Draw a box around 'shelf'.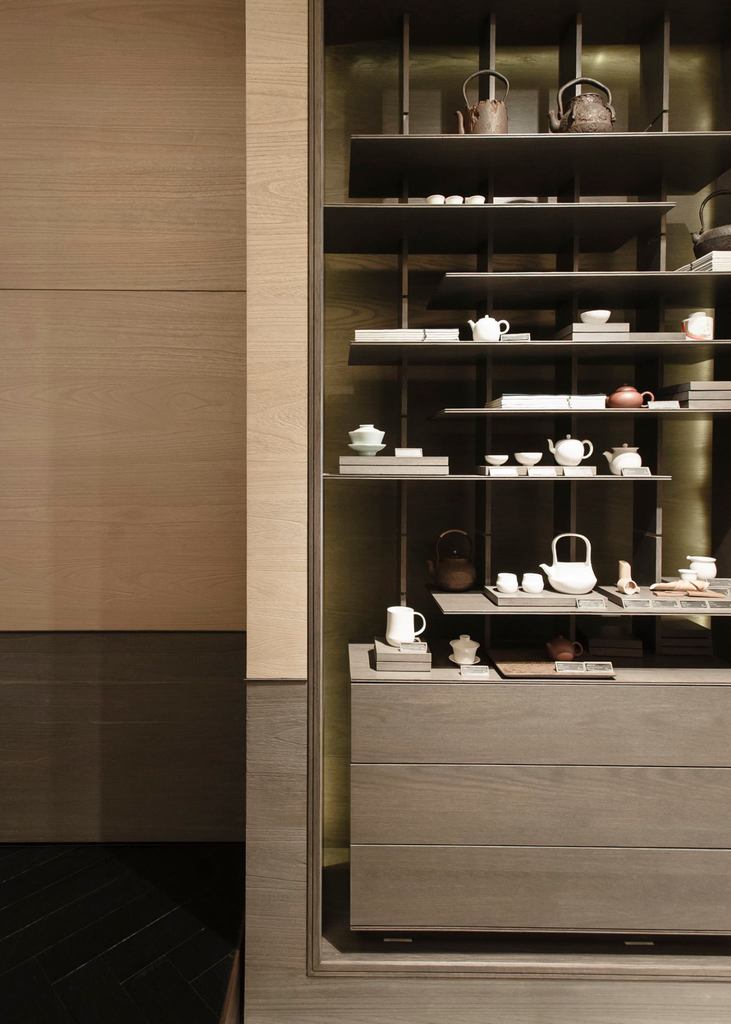
[left=435, top=406, right=730, bottom=424].
